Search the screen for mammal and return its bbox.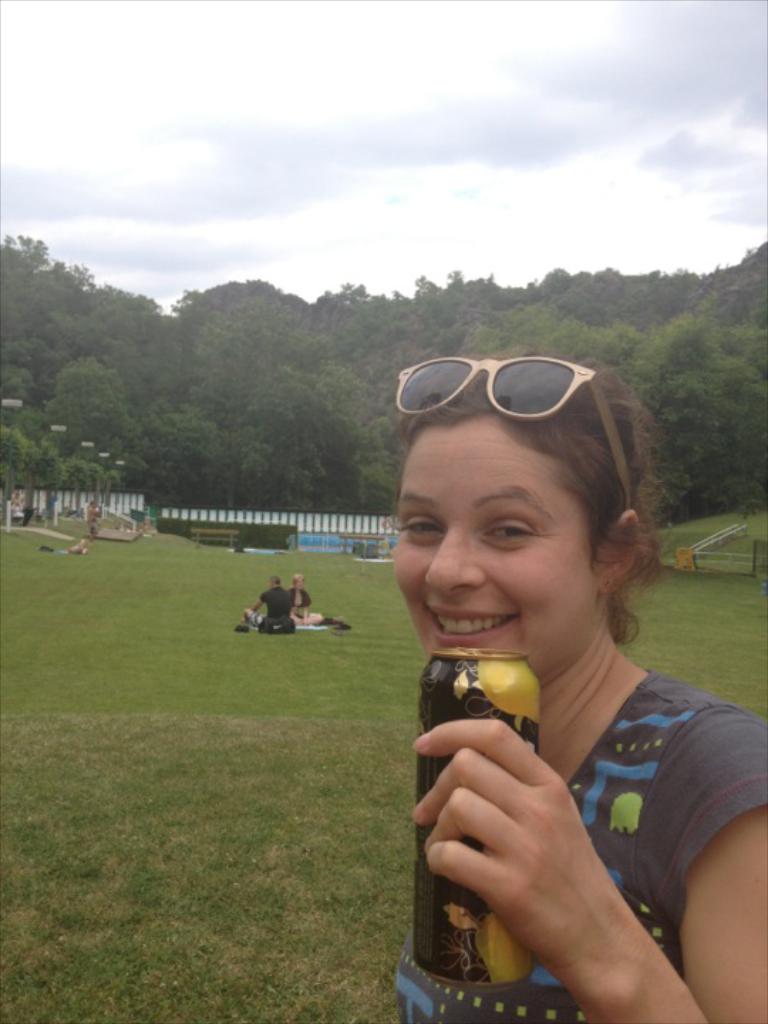
Found: bbox=[85, 501, 101, 543].
